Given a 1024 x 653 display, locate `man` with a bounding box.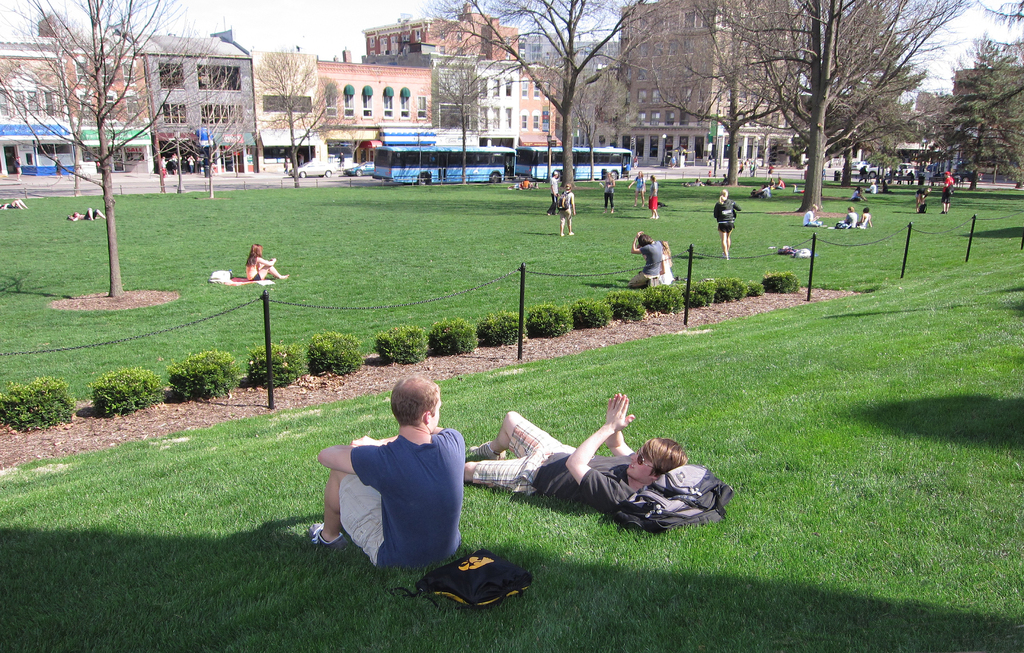
Located: {"x1": 465, "y1": 392, "x2": 689, "y2": 510}.
